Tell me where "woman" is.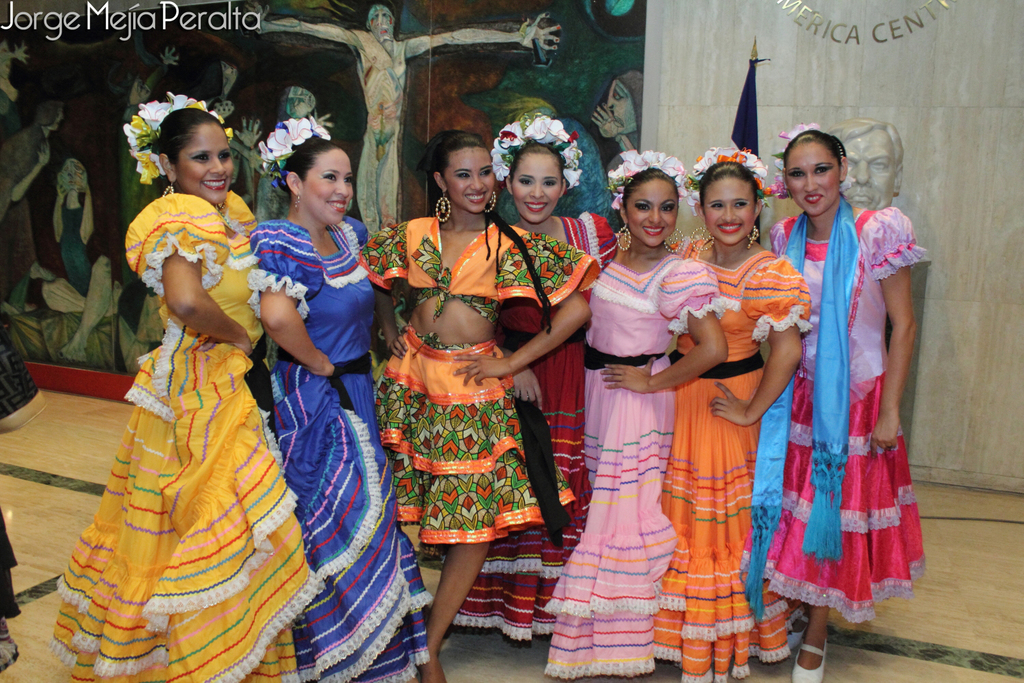
"woman" is at [x1=247, y1=122, x2=441, y2=682].
